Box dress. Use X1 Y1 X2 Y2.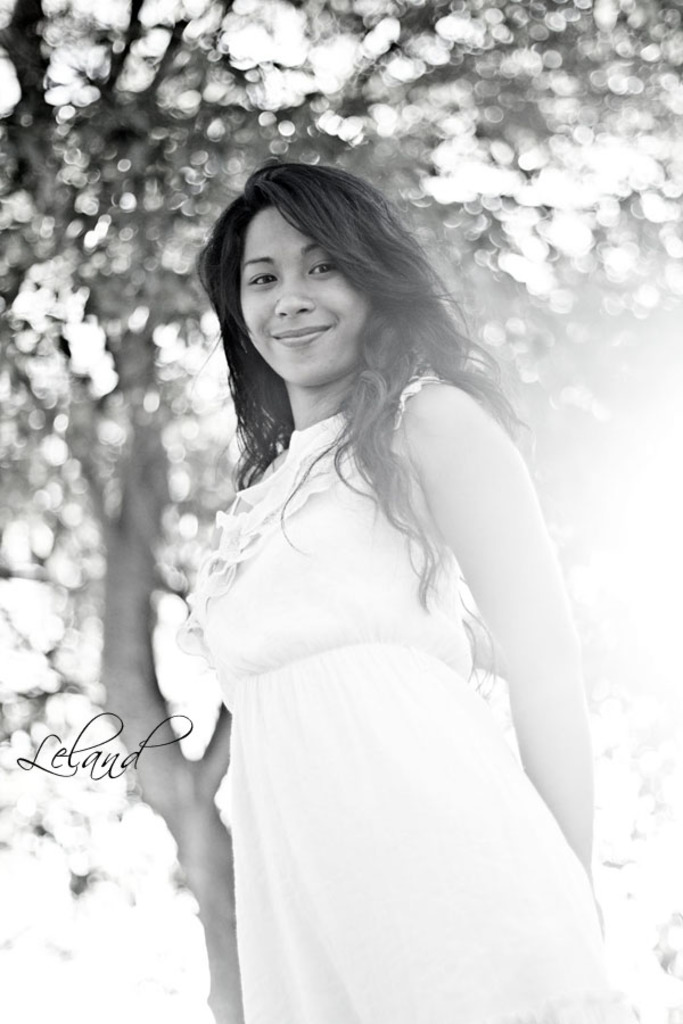
181 387 618 1023.
